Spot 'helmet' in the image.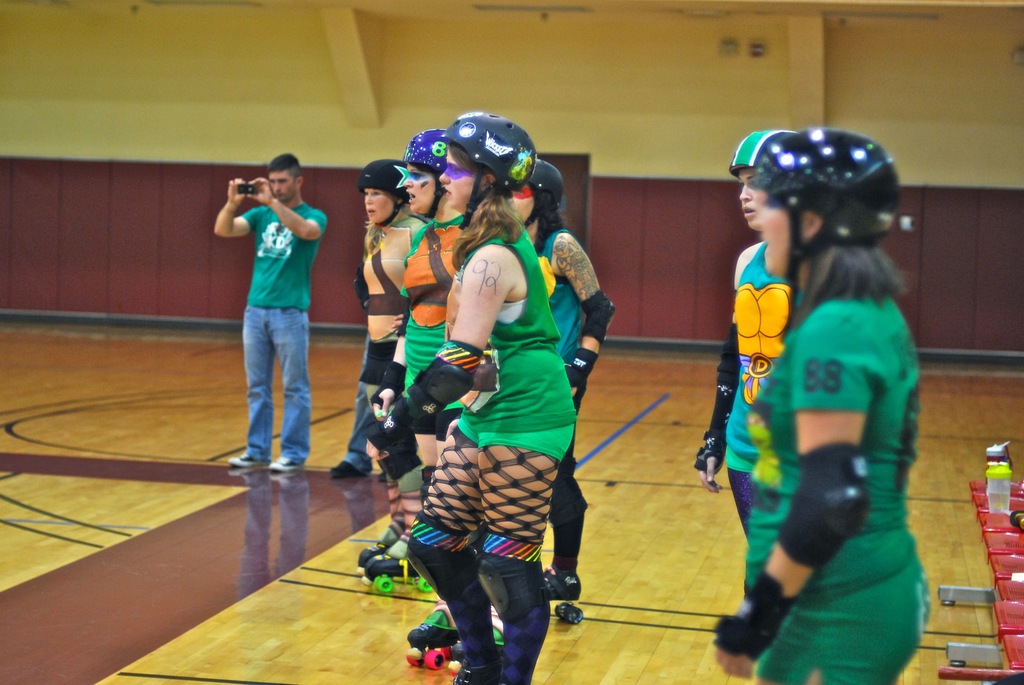
'helmet' found at {"left": 440, "top": 109, "right": 537, "bottom": 225}.
